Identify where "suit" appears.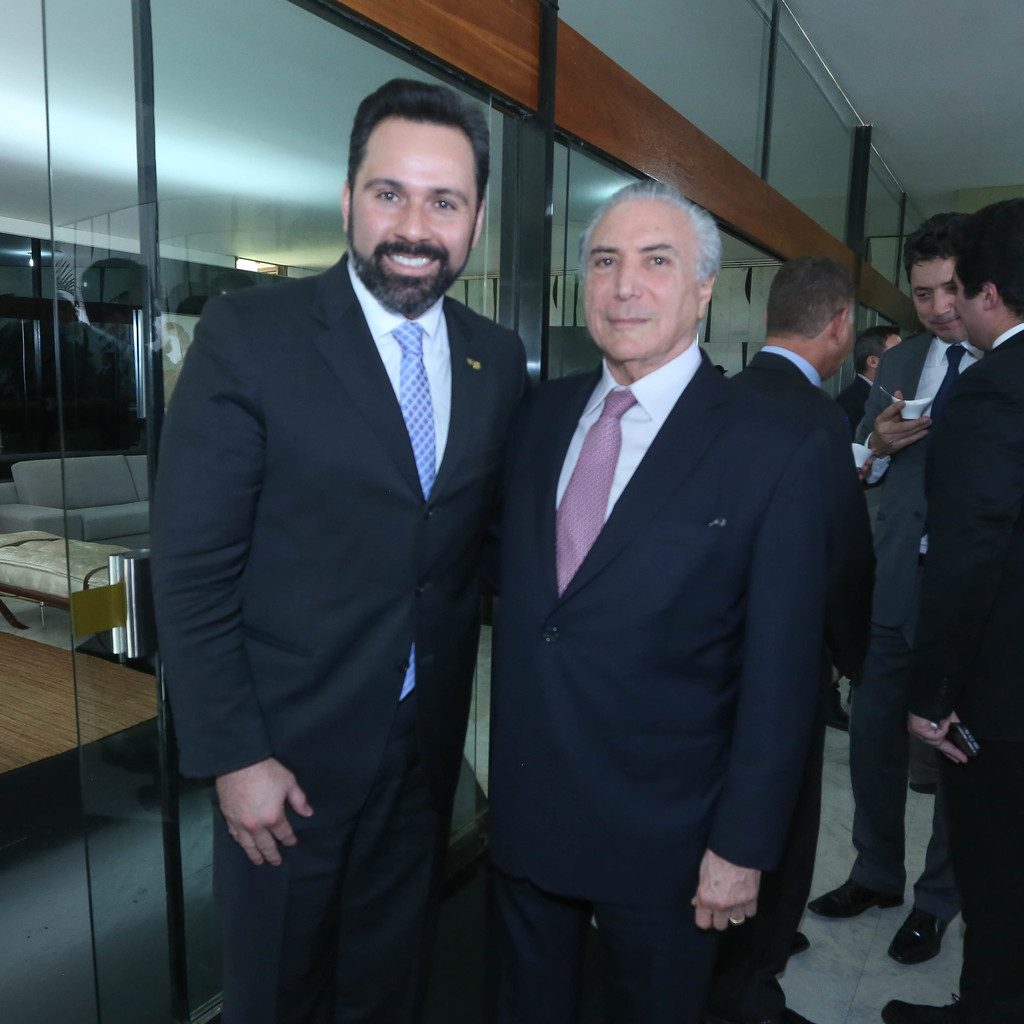
Appears at crop(150, 251, 528, 1023).
